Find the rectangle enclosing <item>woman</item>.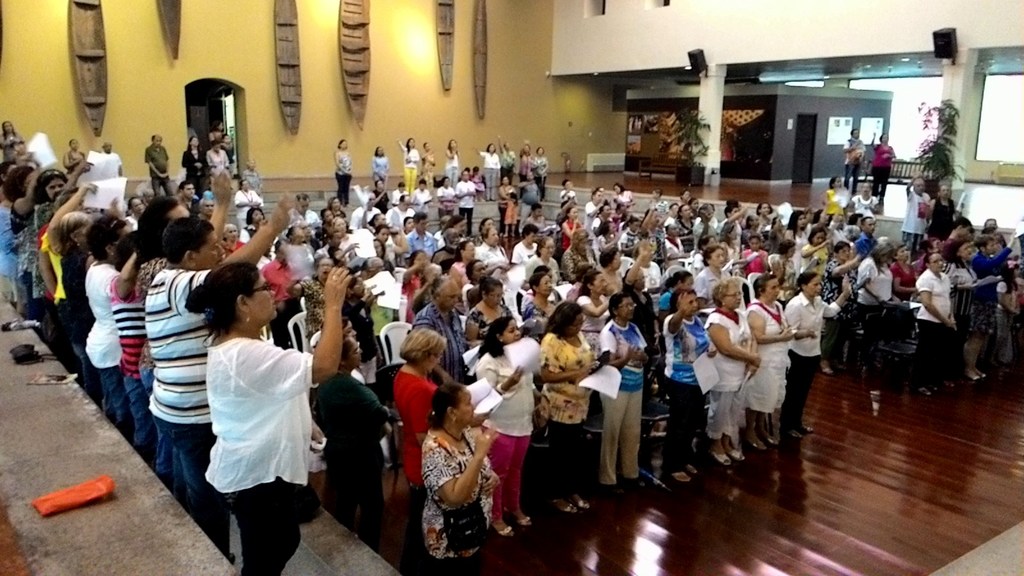
613/184/637/223.
